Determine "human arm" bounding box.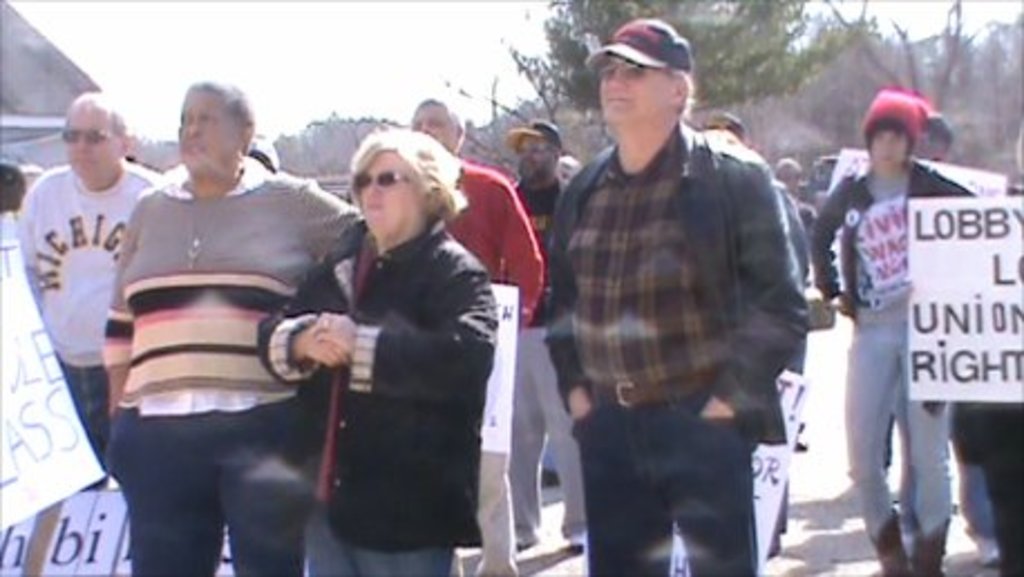
Determined: locate(248, 273, 362, 387).
